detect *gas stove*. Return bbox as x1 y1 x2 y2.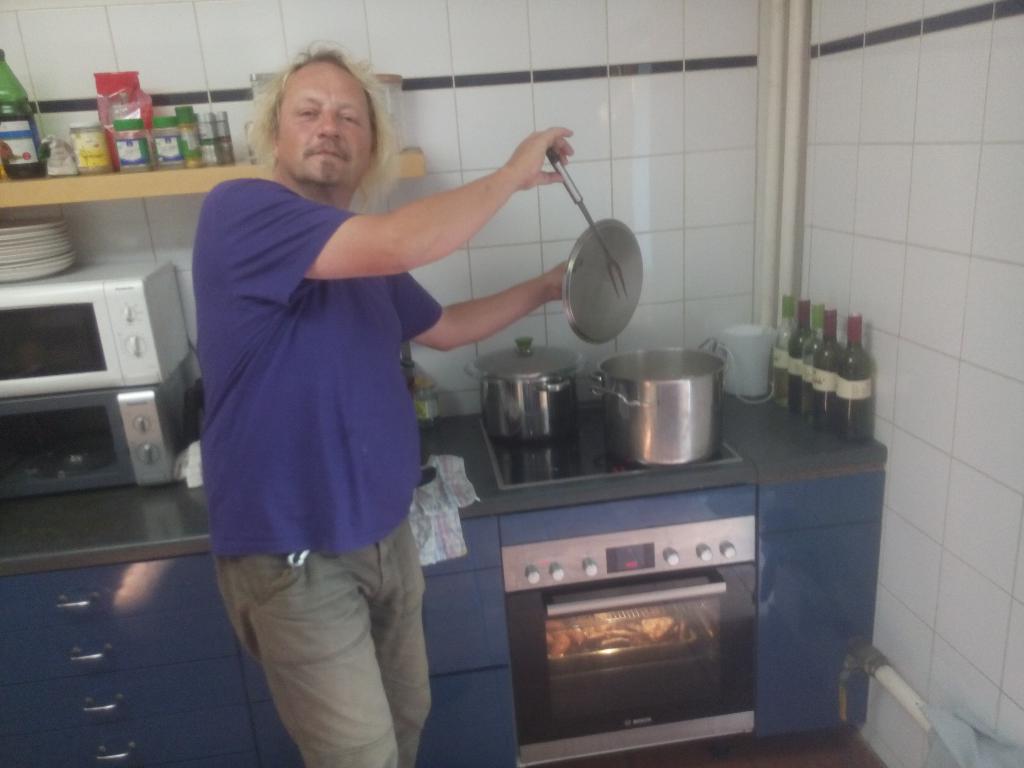
477 399 751 495.
